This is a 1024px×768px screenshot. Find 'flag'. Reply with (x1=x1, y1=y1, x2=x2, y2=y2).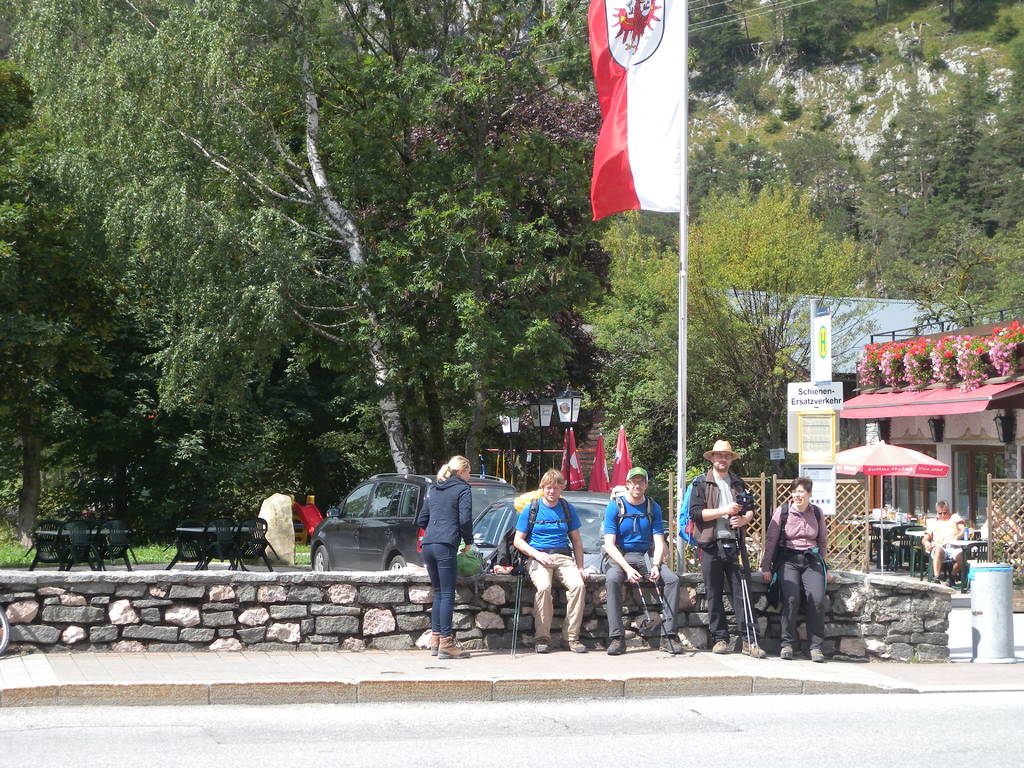
(x1=615, y1=424, x2=632, y2=490).
